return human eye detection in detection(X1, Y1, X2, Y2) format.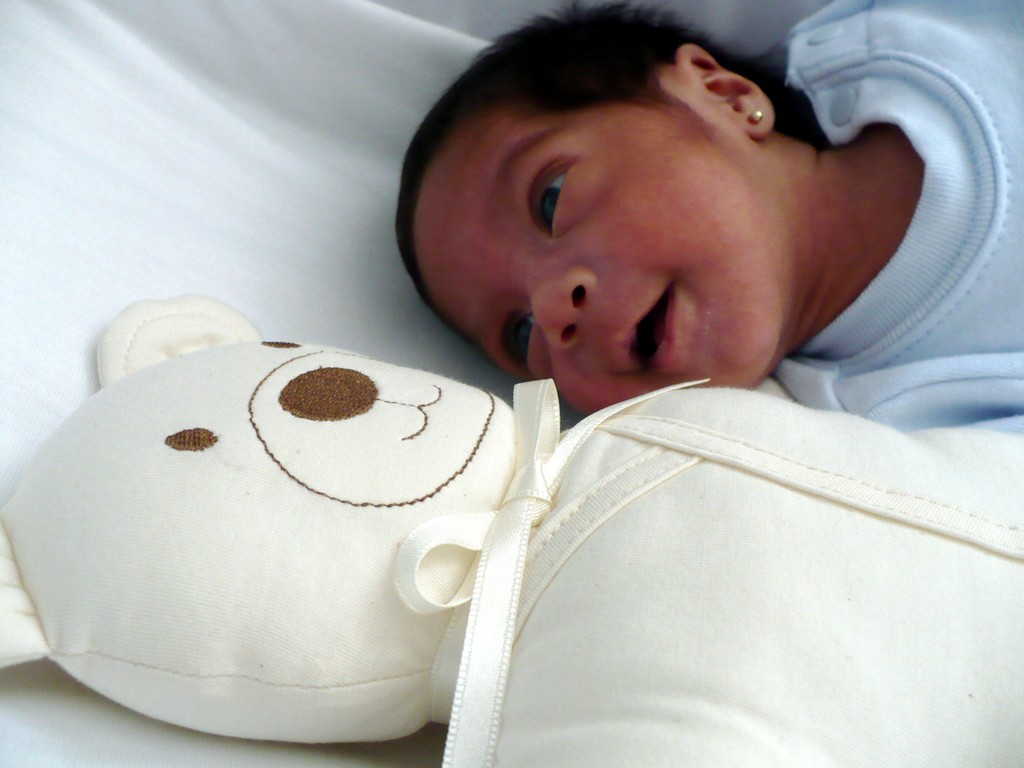
detection(525, 146, 589, 243).
